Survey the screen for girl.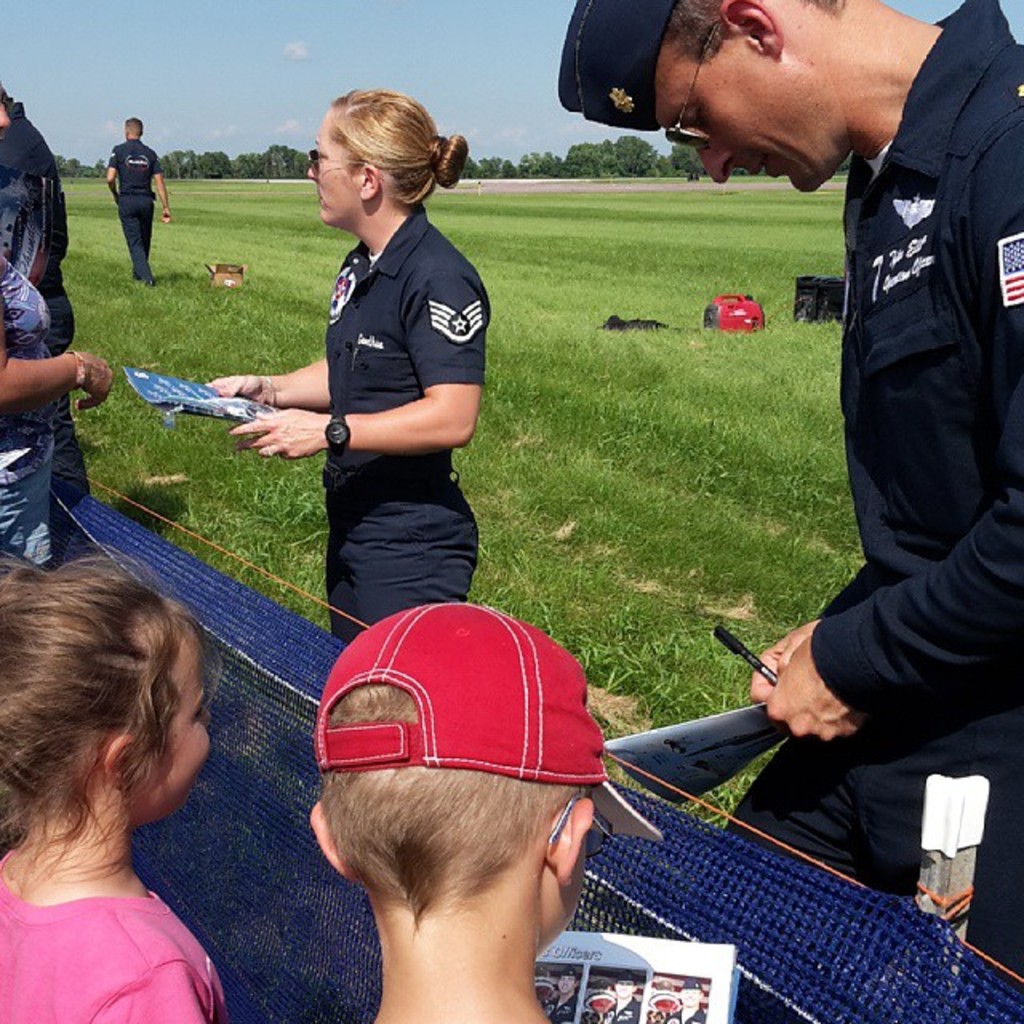
Survey found: (x1=0, y1=549, x2=232, y2=1022).
